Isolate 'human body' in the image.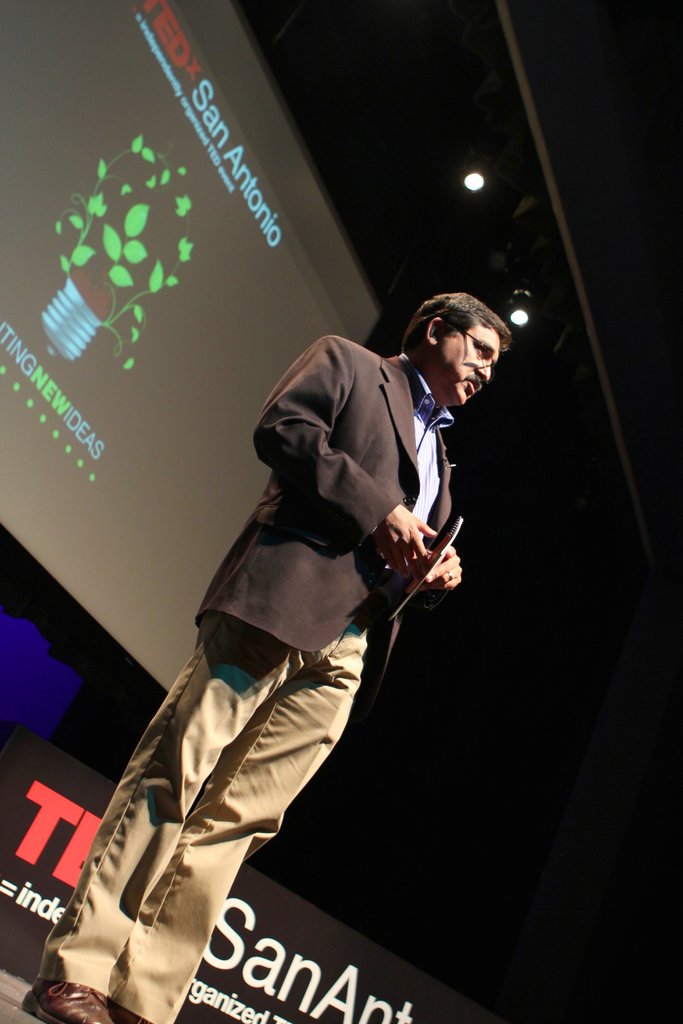
Isolated region: region(94, 273, 490, 1014).
